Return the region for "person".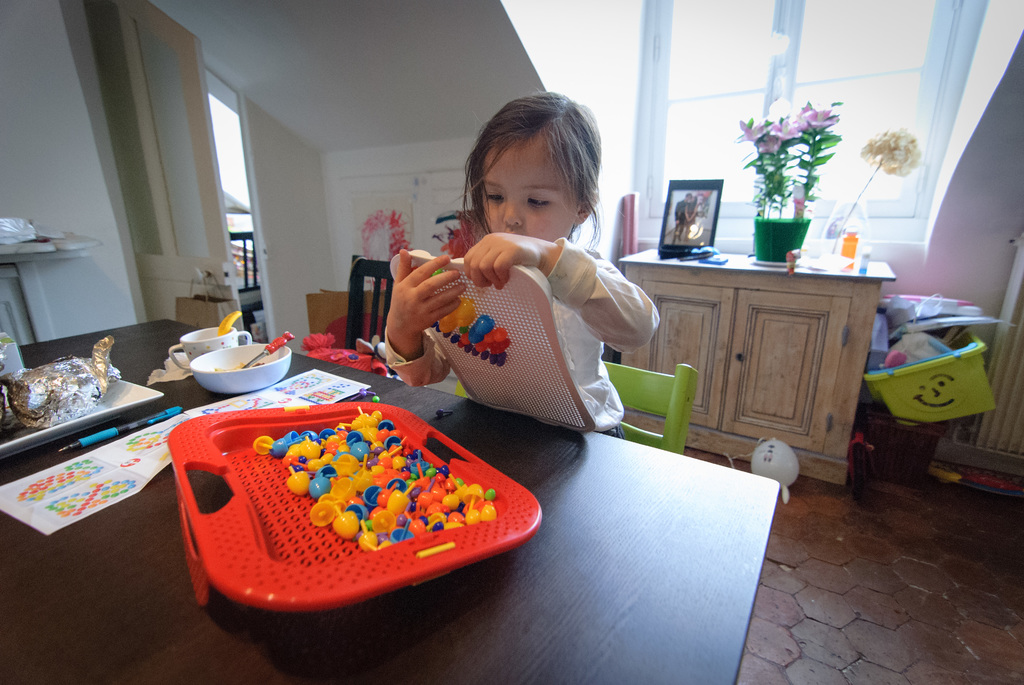
locate(671, 193, 689, 246).
